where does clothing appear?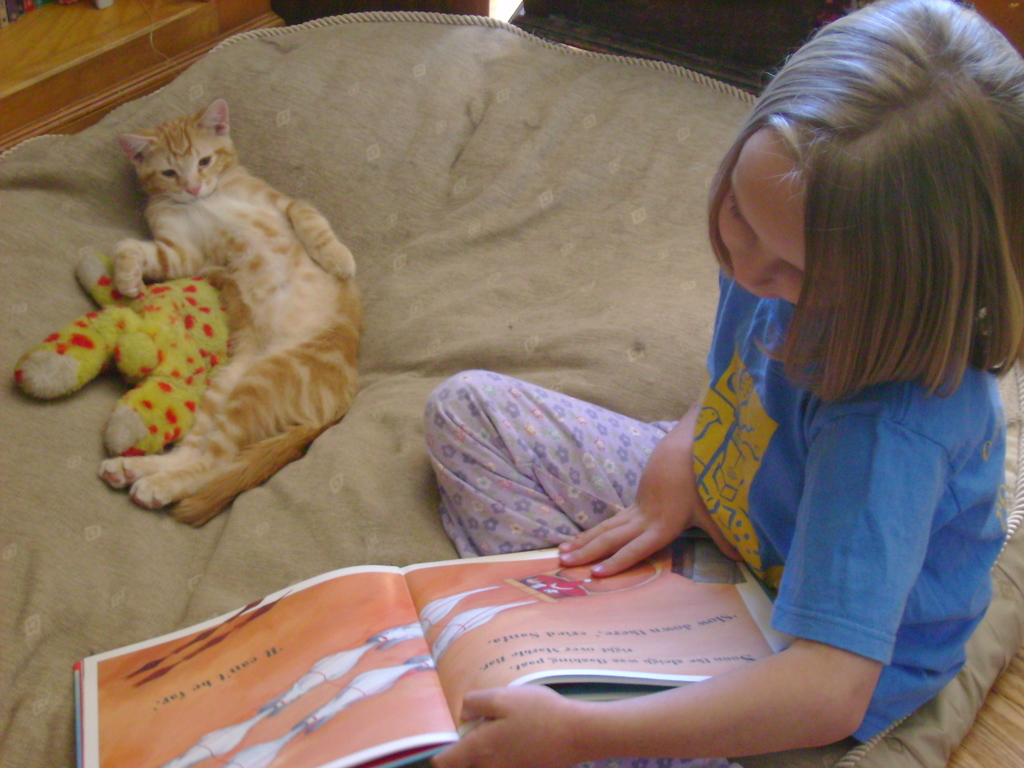
Appears at rect(426, 262, 1008, 767).
